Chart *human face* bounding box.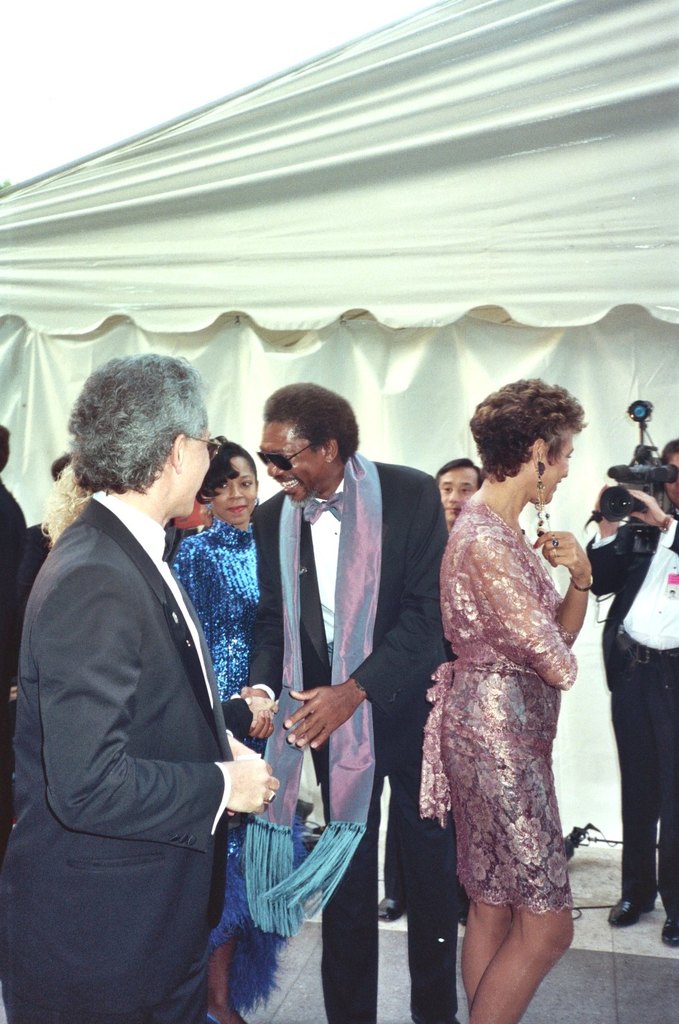
Charted: (left=543, top=441, right=572, bottom=510).
